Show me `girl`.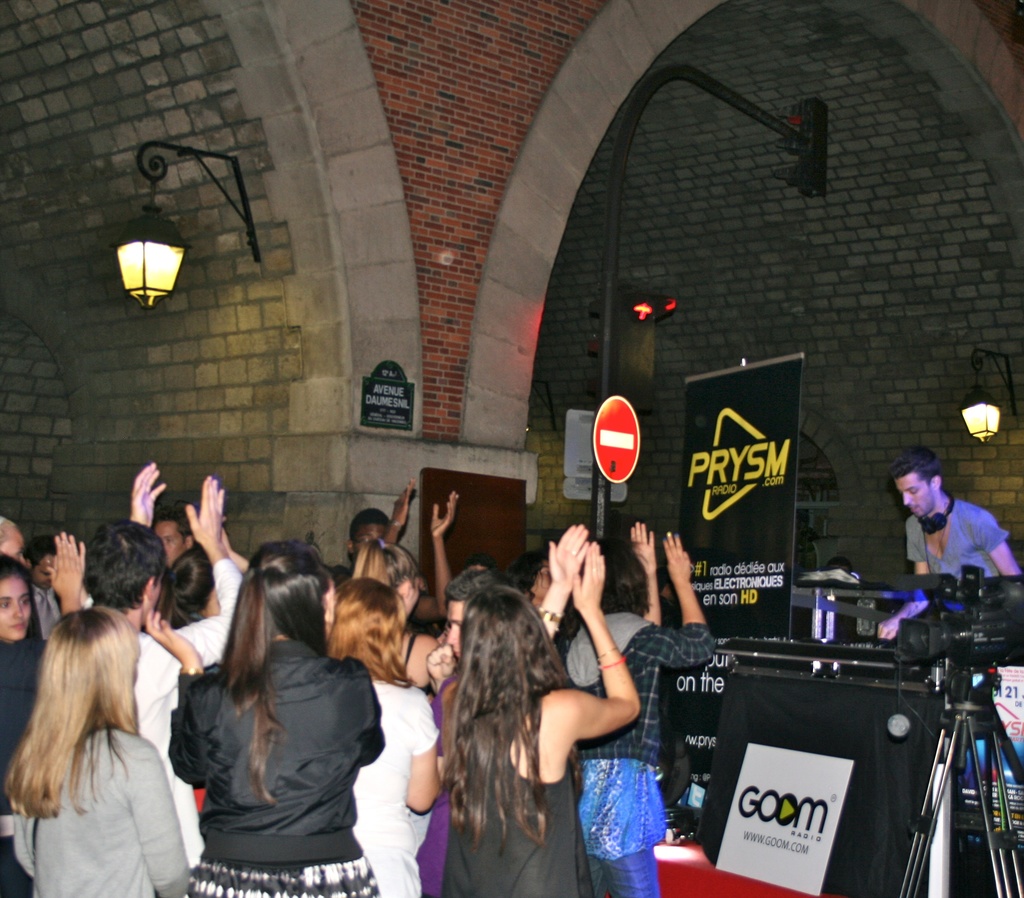
`girl` is here: 3:603:195:897.
